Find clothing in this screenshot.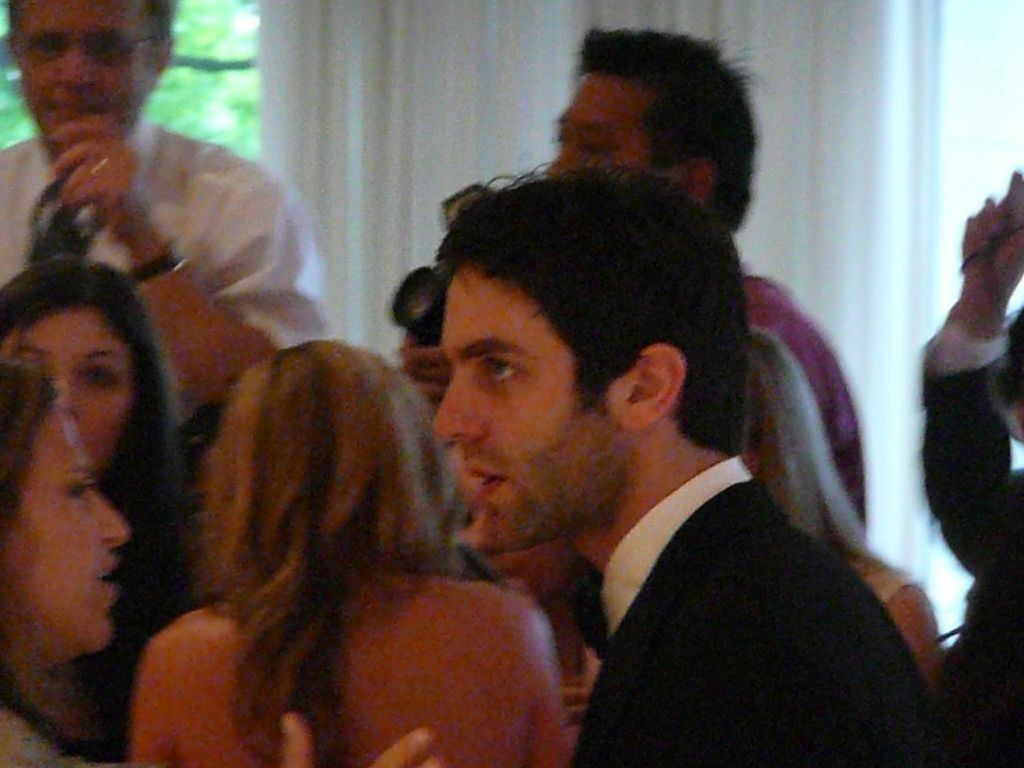
The bounding box for clothing is 739,270,866,542.
